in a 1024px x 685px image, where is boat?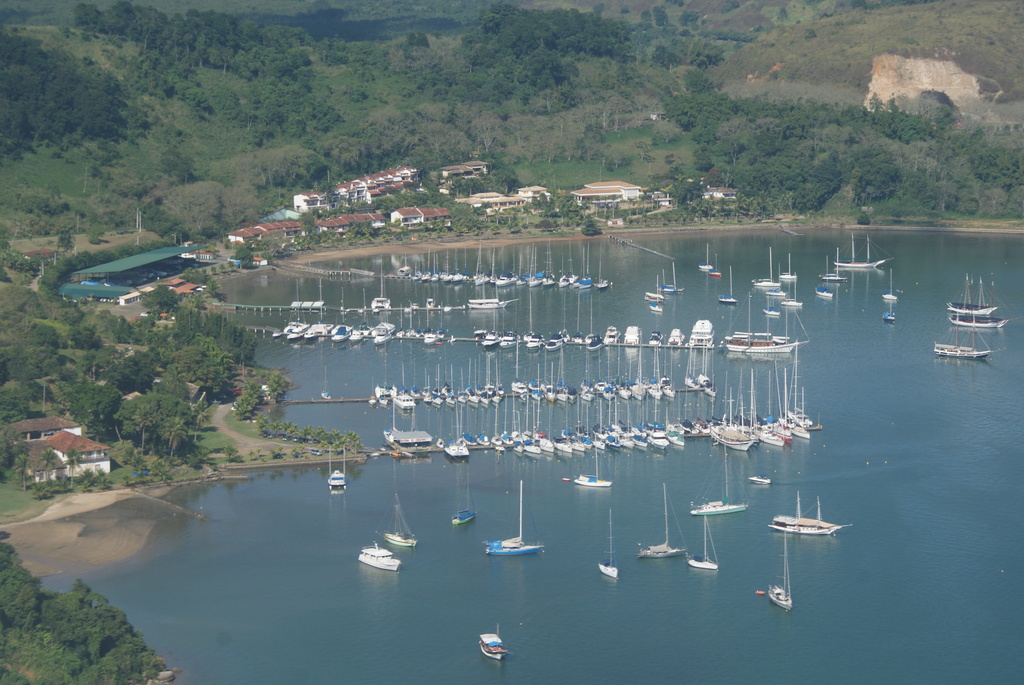
region(701, 434, 743, 513).
